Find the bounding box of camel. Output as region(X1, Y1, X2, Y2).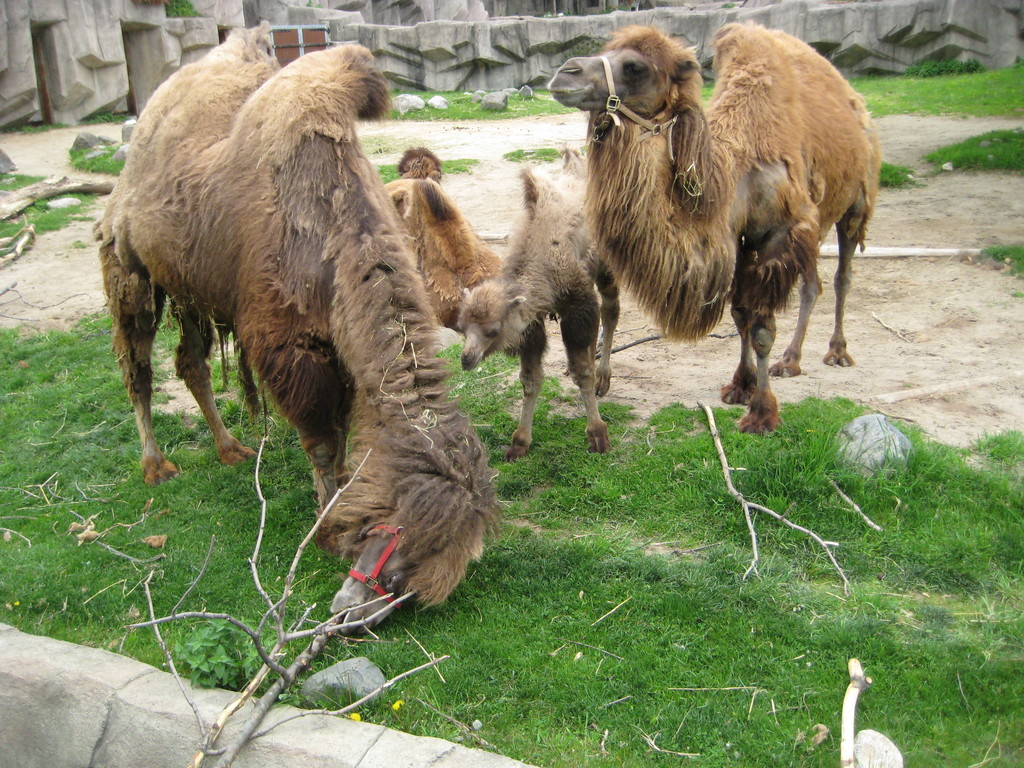
region(546, 22, 877, 435).
